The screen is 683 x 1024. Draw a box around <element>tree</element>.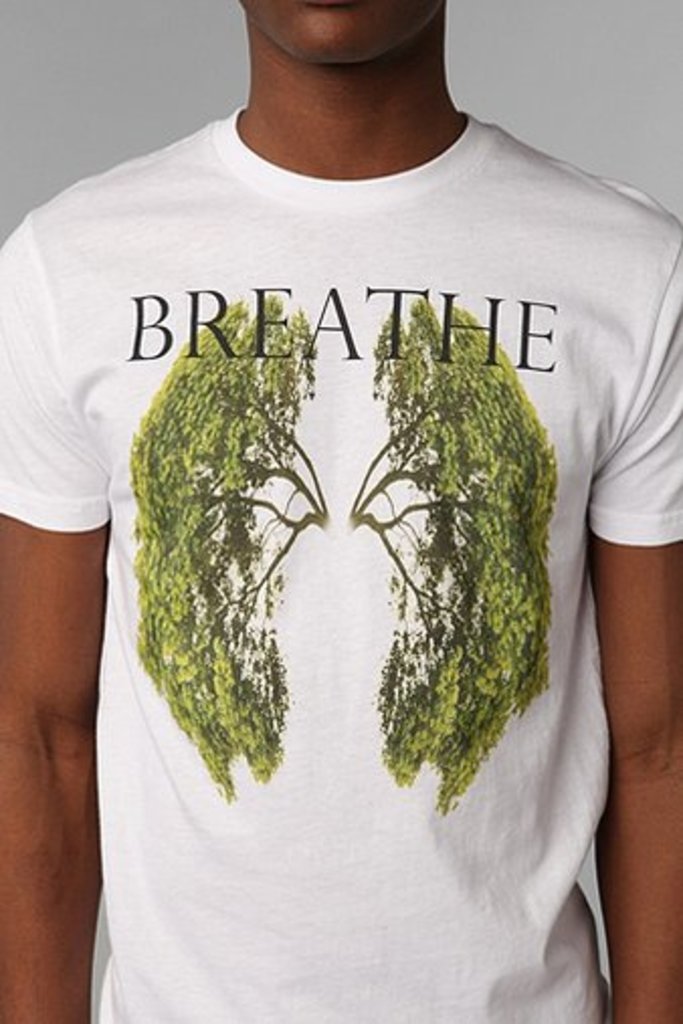
<region>348, 287, 554, 806</region>.
